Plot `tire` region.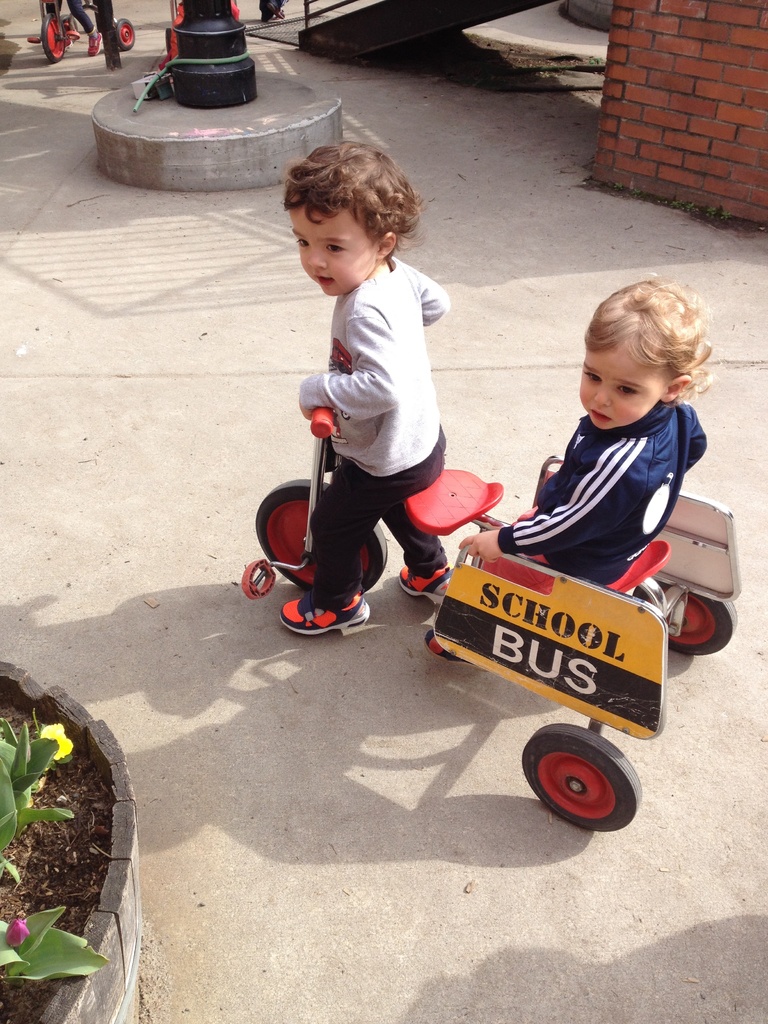
Plotted at detection(39, 17, 65, 60).
